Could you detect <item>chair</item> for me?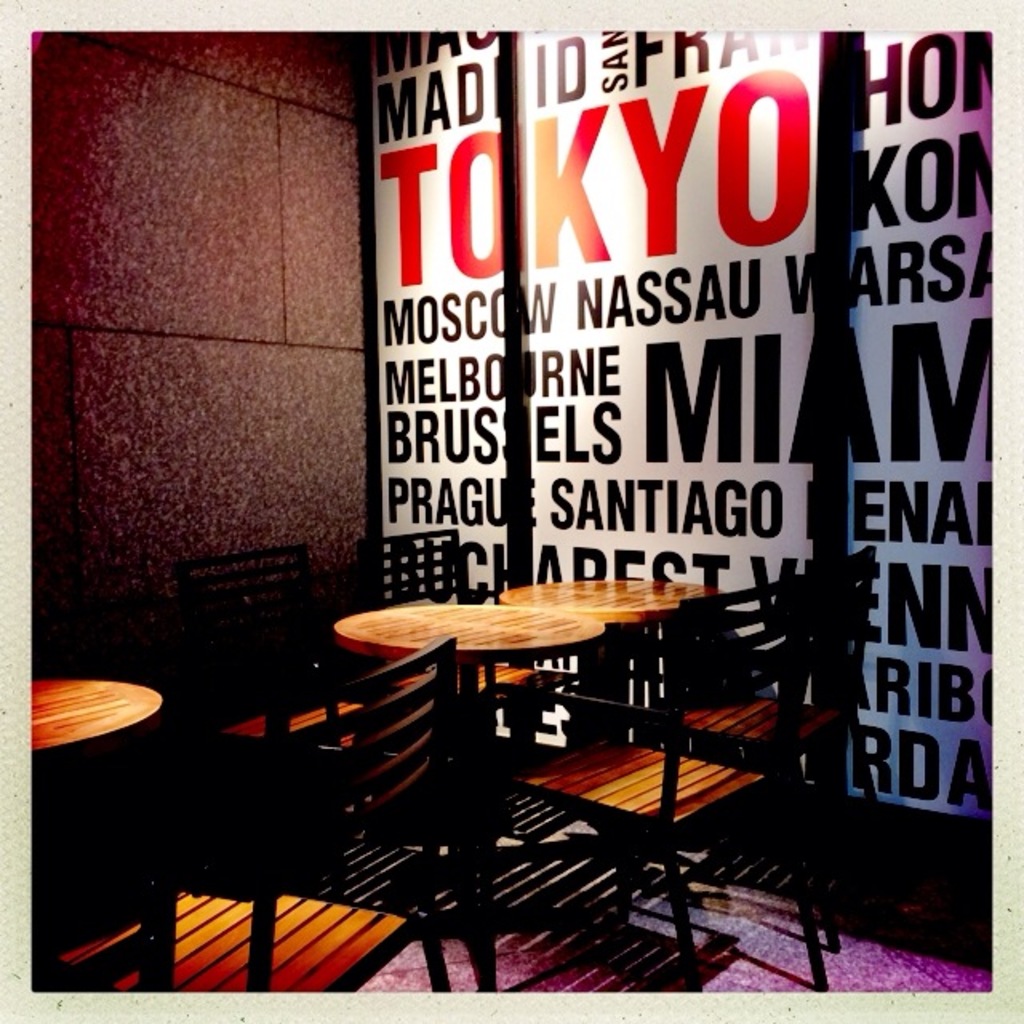
Detection result: x1=358 y1=520 x2=478 y2=613.
